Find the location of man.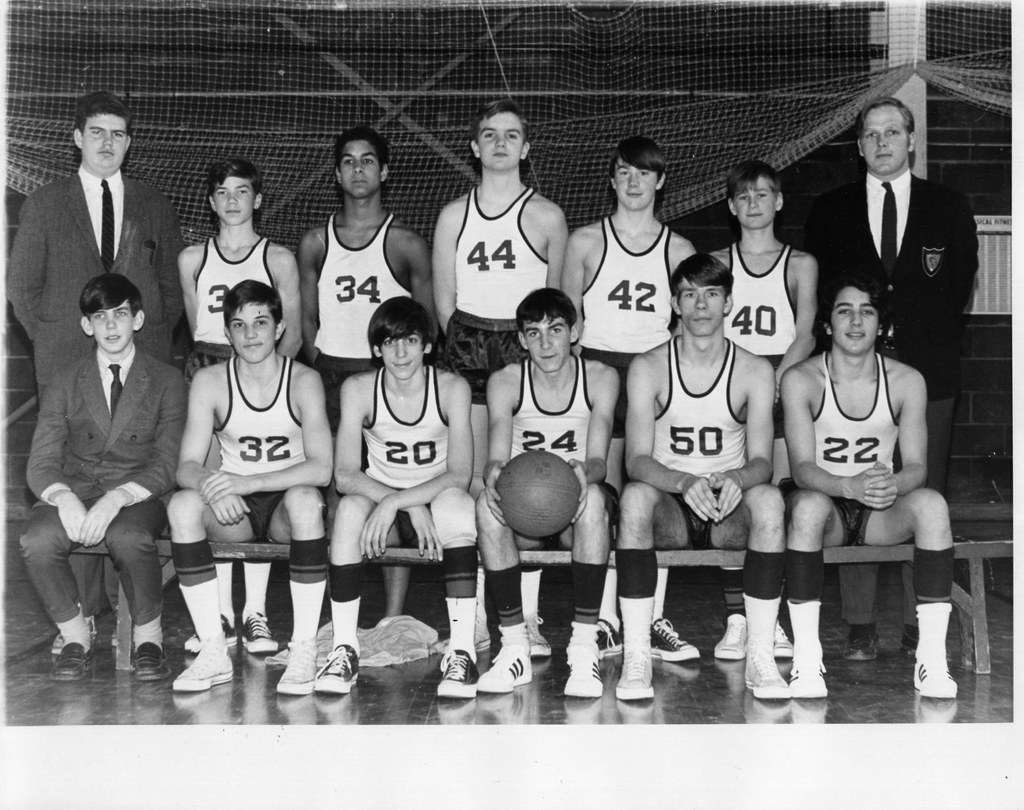
Location: (left=164, top=289, right=335, bottom=704).
